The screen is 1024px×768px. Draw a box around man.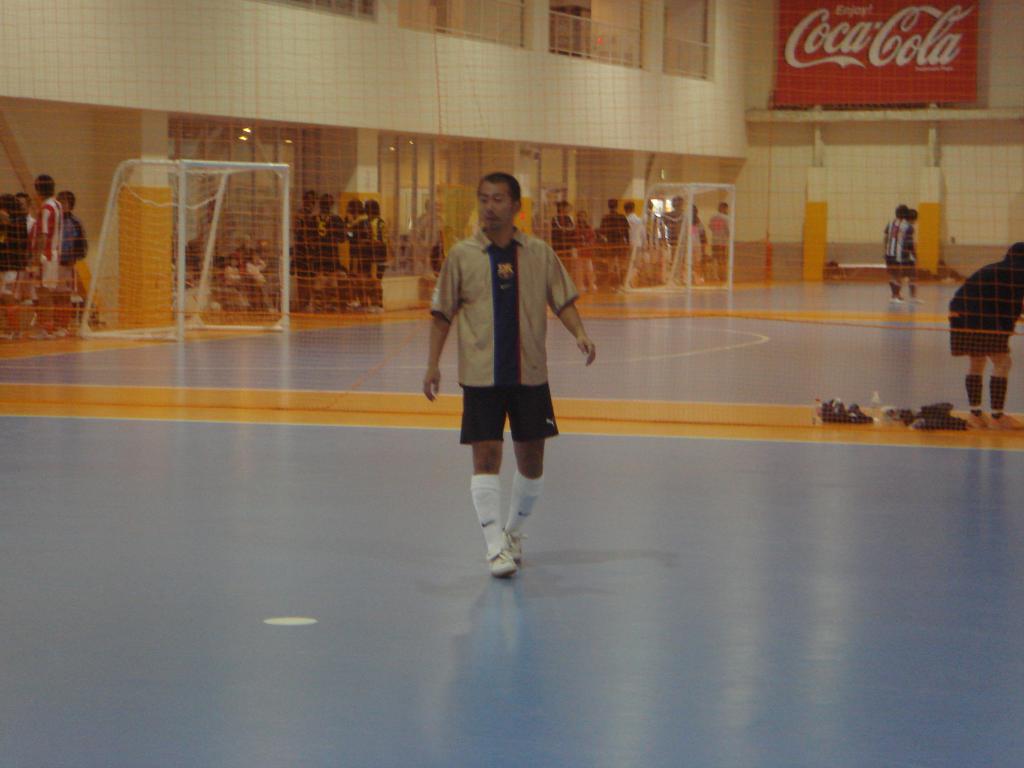
Rect(416, 168, 604, 589).
